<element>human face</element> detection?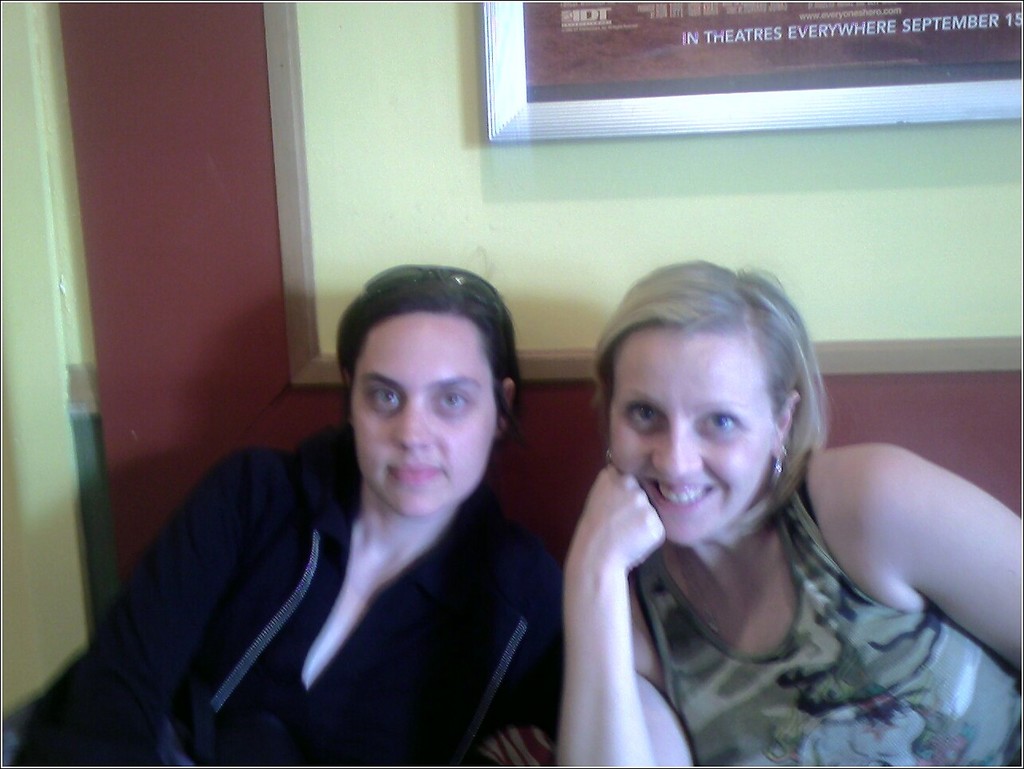
{"left": 351, "top": 312, "right": 498, "bottom": 517}
